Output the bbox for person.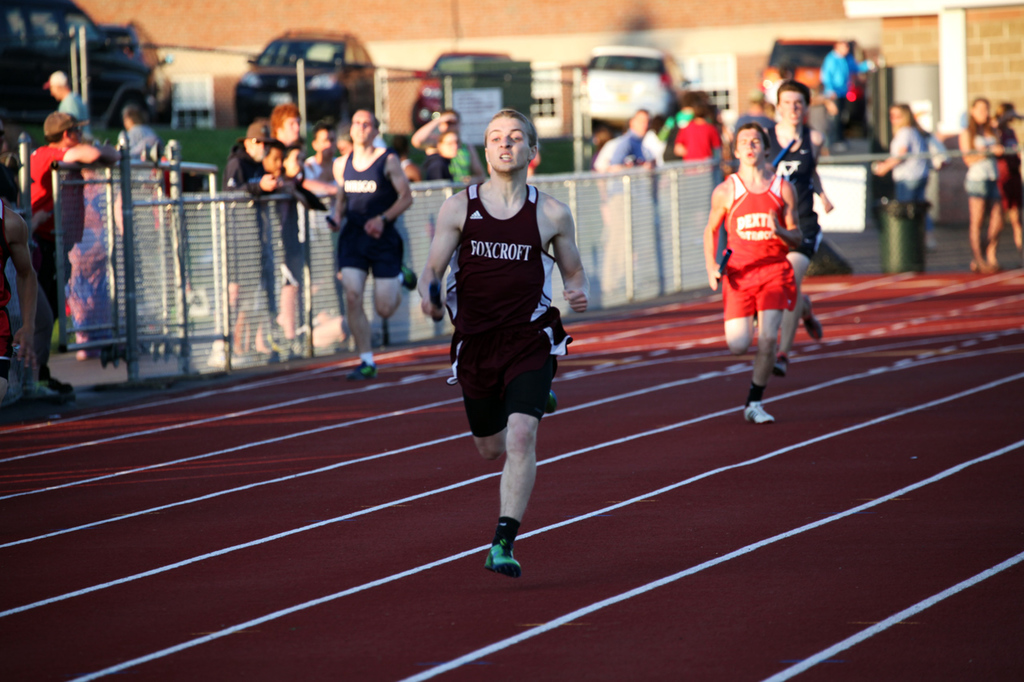
BBox(958, 94, 1008, 273).
